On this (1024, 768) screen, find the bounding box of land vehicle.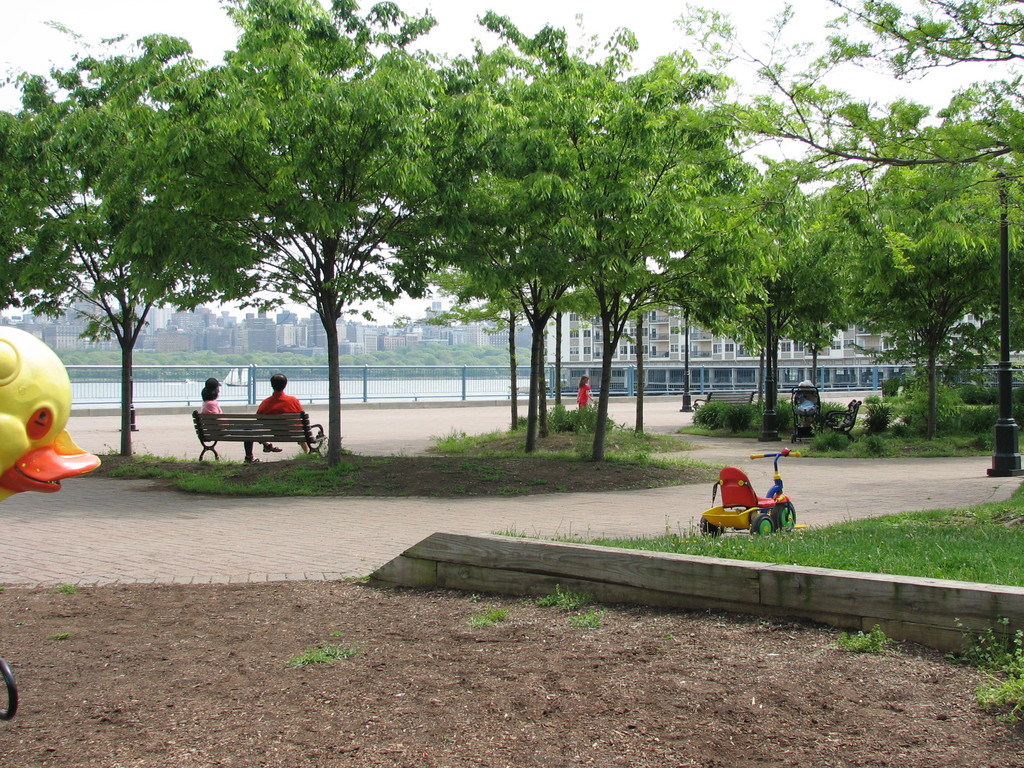
Bounding box: [696,463,812,539].
